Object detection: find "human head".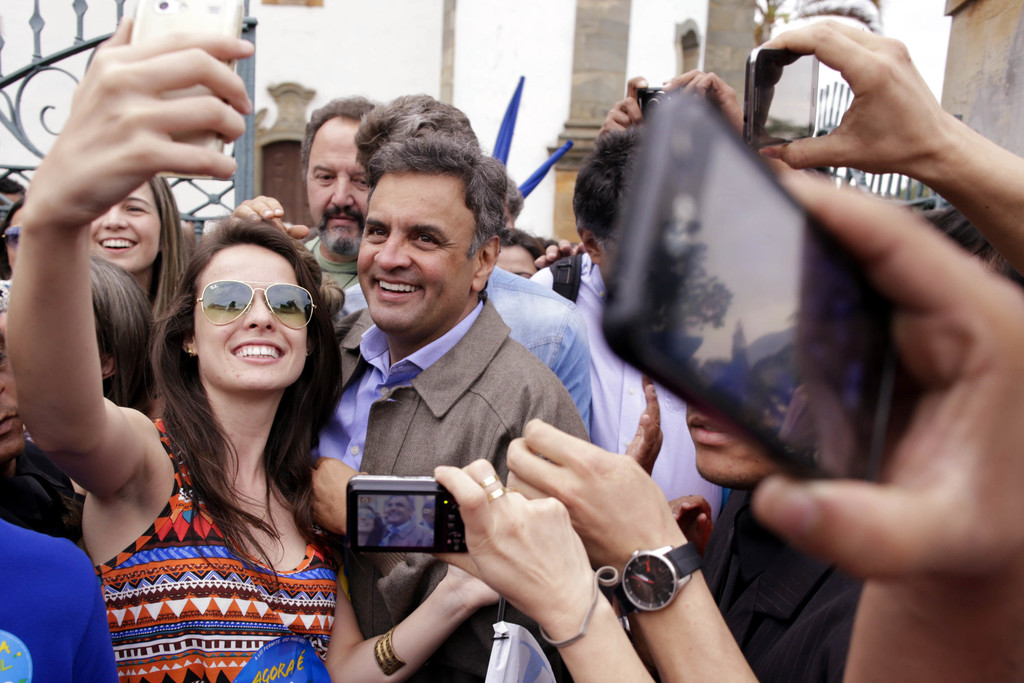
[572, 126, 650, 276].
